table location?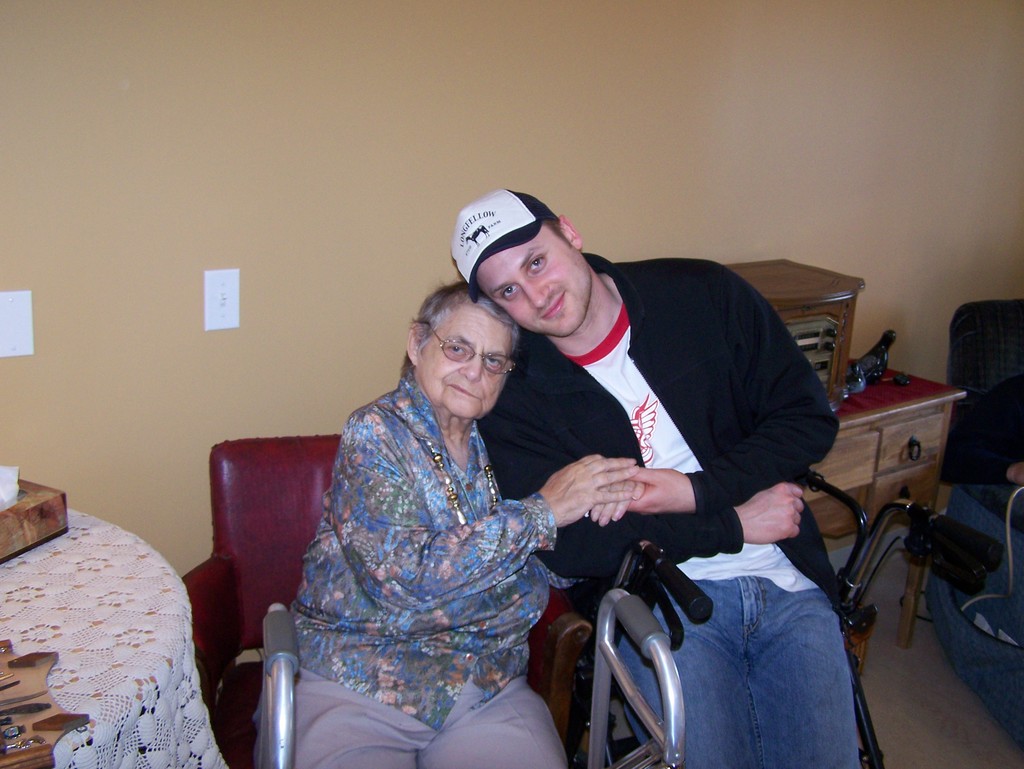
0,448,239,768
